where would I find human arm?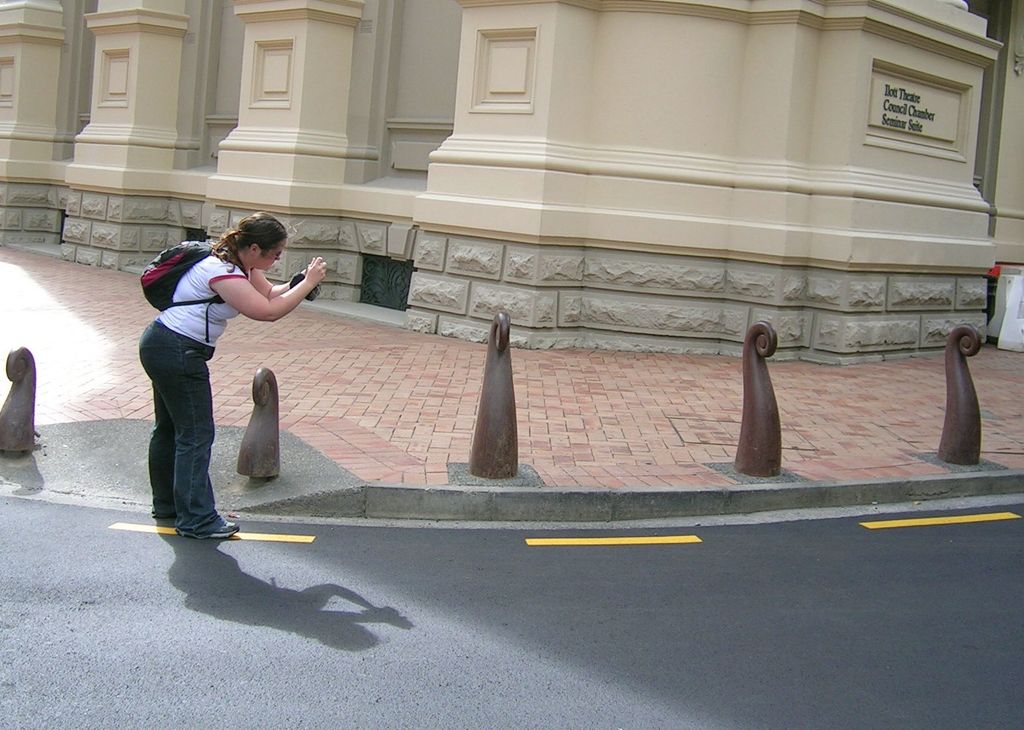
At [243,253,317,296].
